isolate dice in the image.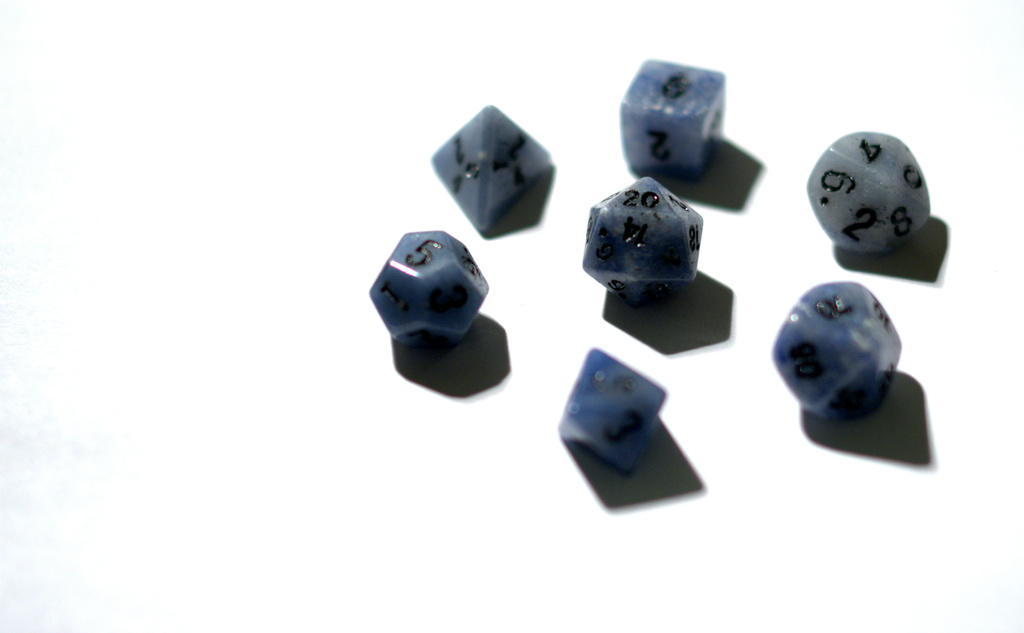
Isolated region: (left=365, top=228, right=486, bottom=357).
